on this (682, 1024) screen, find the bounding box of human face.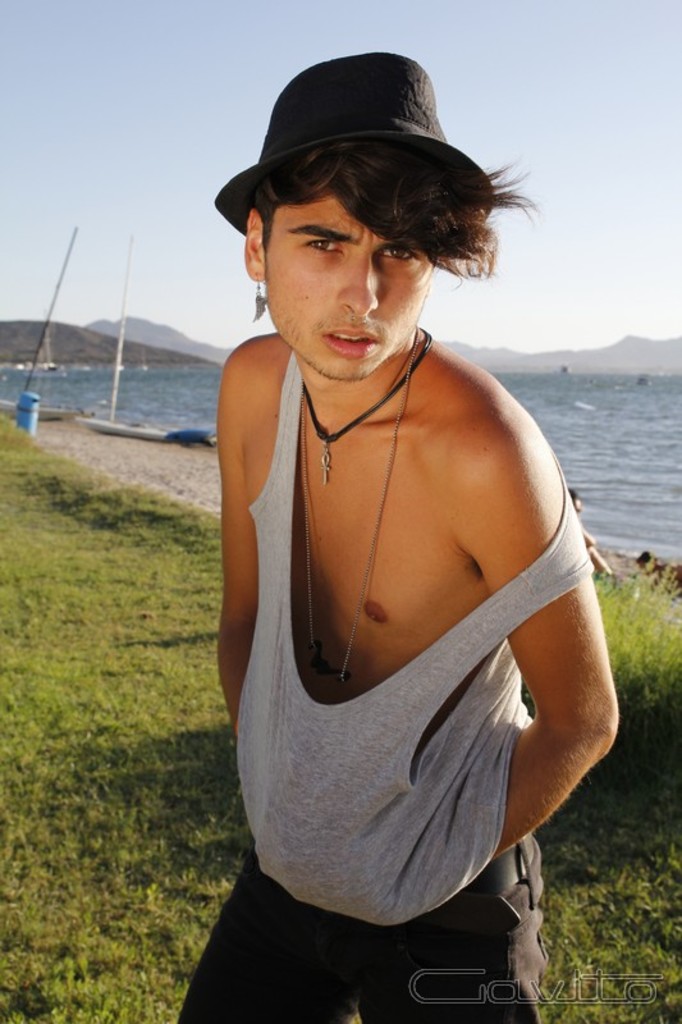
Bounding box: Rect(265, 201, 434, 383).
